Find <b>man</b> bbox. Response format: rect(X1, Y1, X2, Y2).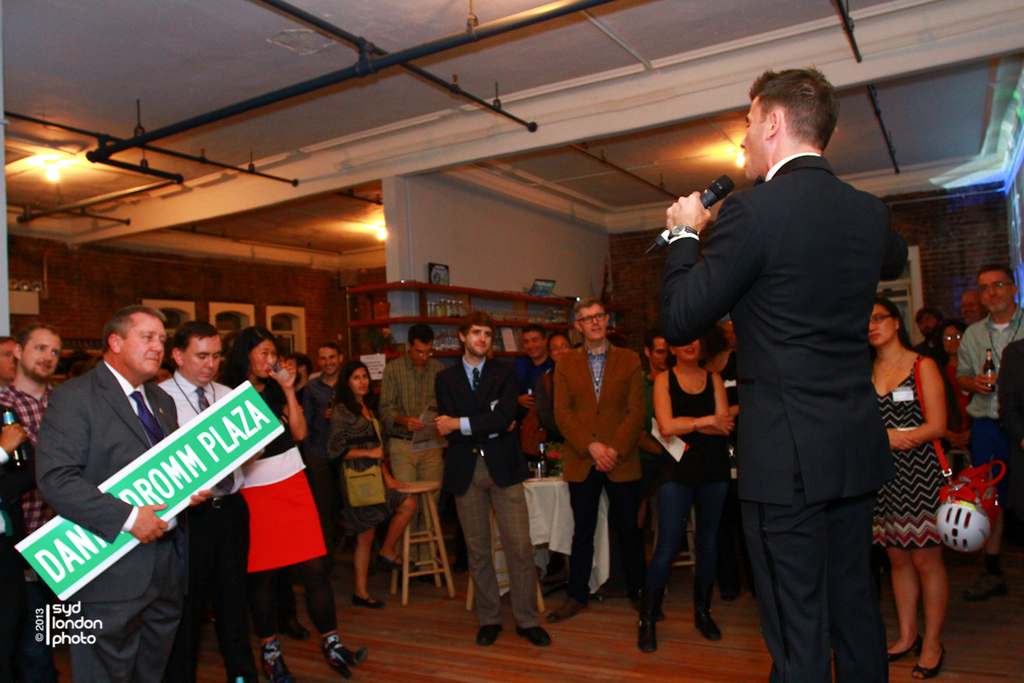
rect(555, 296, 660, 652).
